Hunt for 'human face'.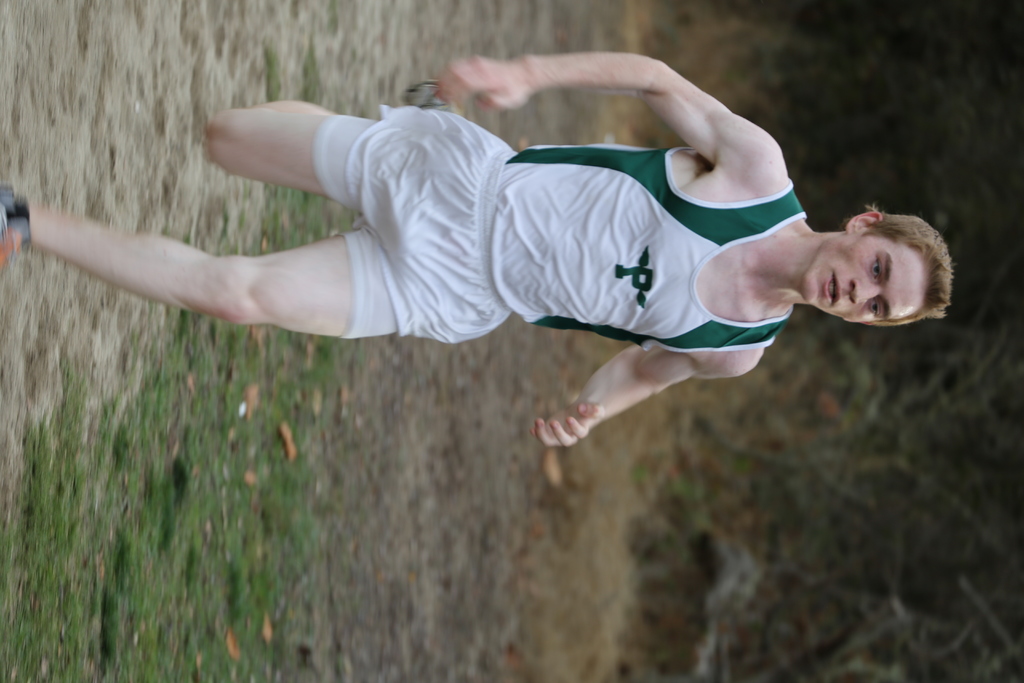
Hunted down at x1=801, y1=231, x2=925, y2=320.
